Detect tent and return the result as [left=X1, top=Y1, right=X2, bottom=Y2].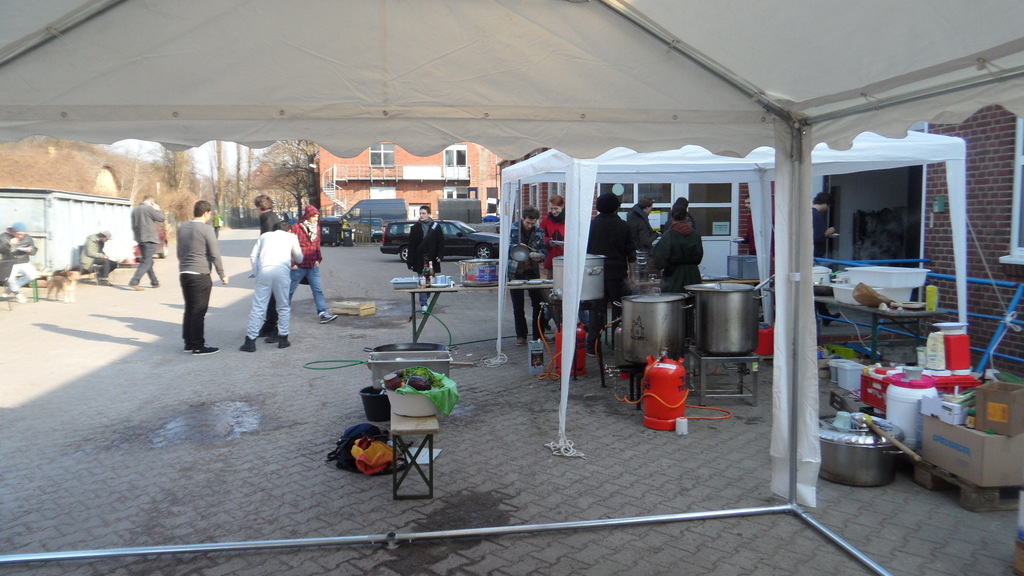
[left=0, top=0, right=1023, bottom=575].
